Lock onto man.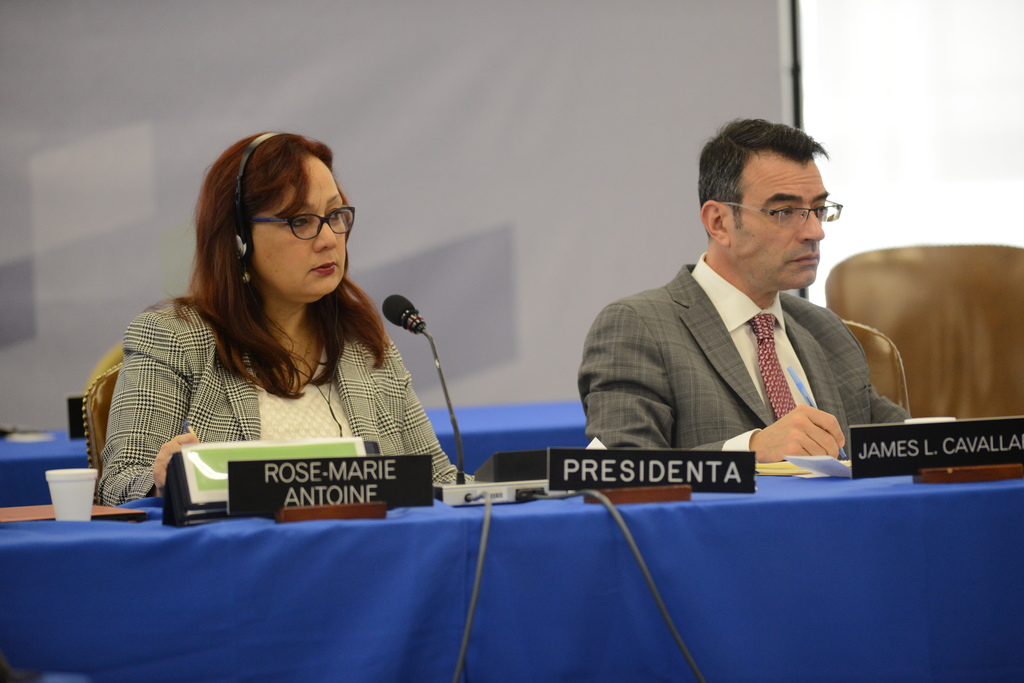
Locked: box=[577, 126, 914, 486].
